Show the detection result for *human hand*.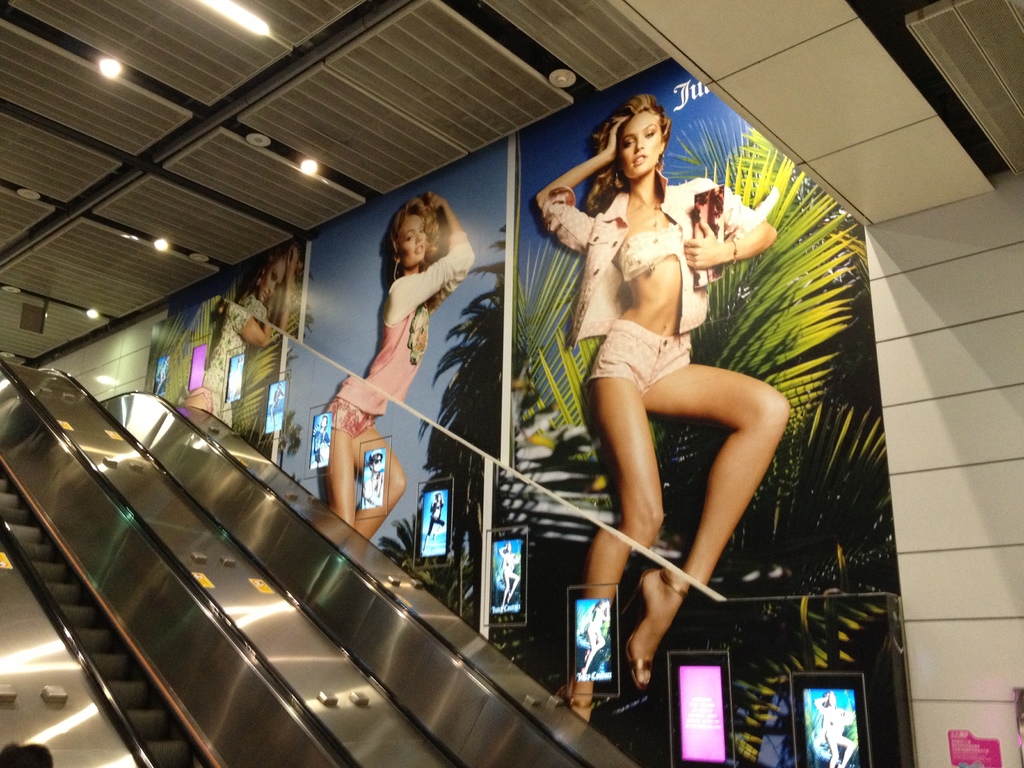
left=285, top=245, right=302, bottom=276.
